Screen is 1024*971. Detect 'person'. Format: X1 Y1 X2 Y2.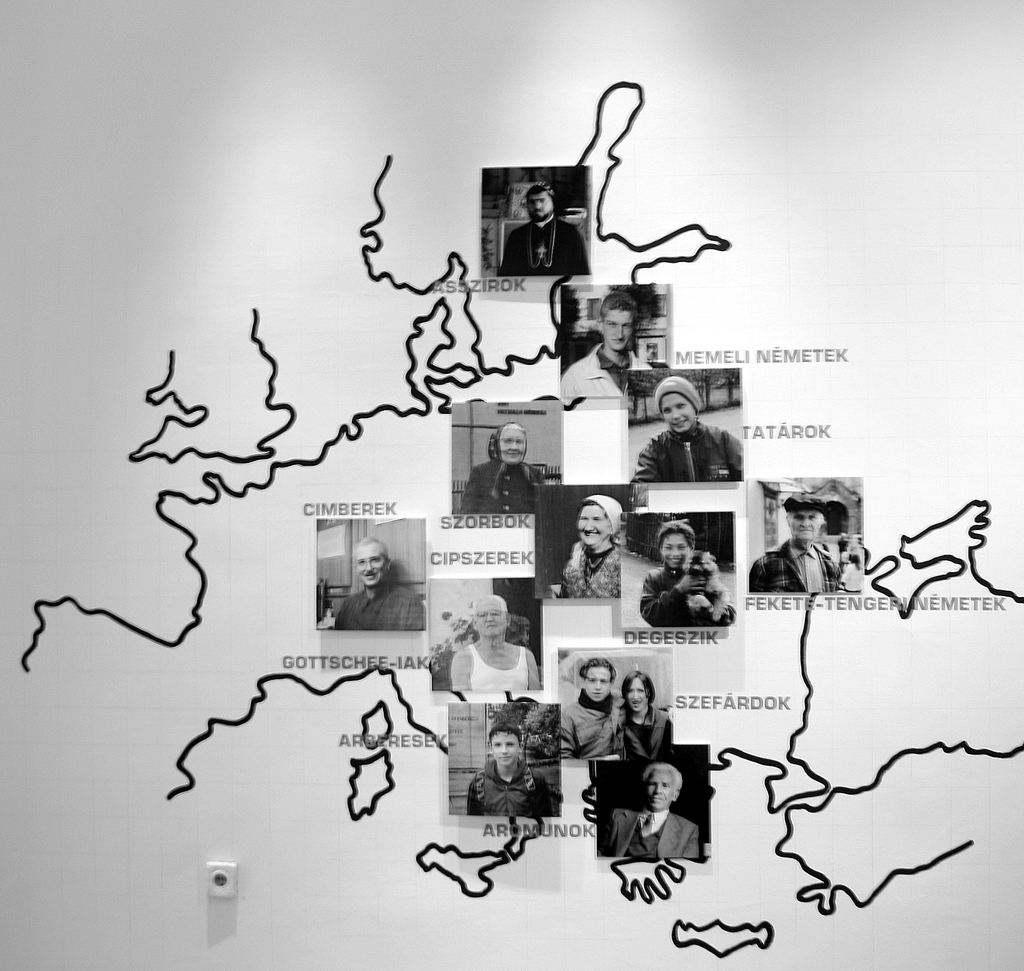
641 517 738 628.
